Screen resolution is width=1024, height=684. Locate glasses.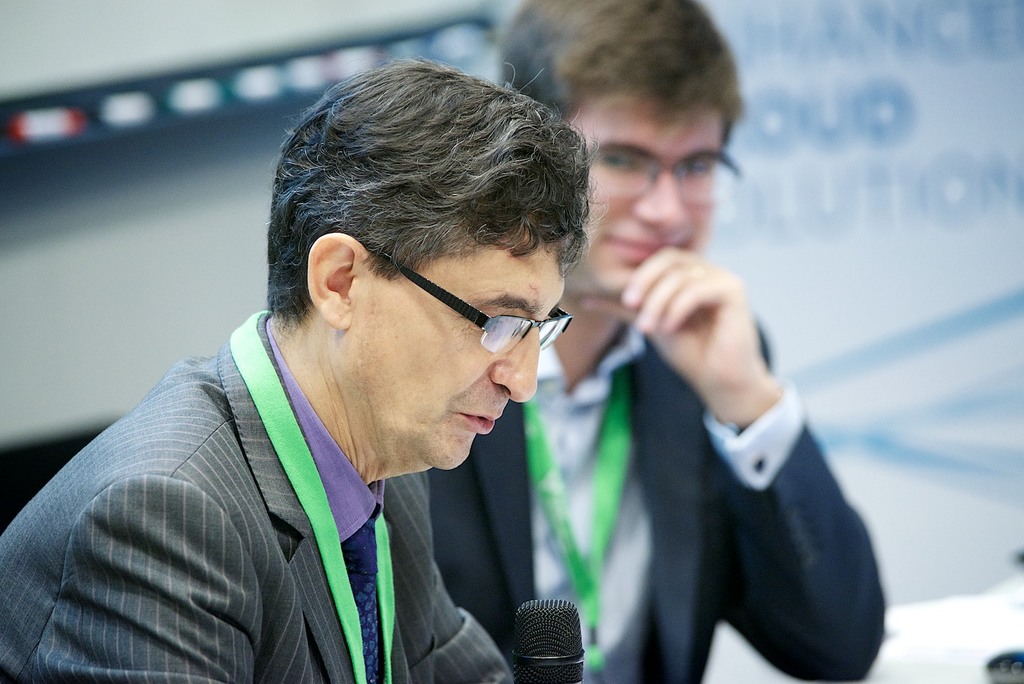
{"left": 366, "top": 248, "right": 576, "bottom": 354}.
